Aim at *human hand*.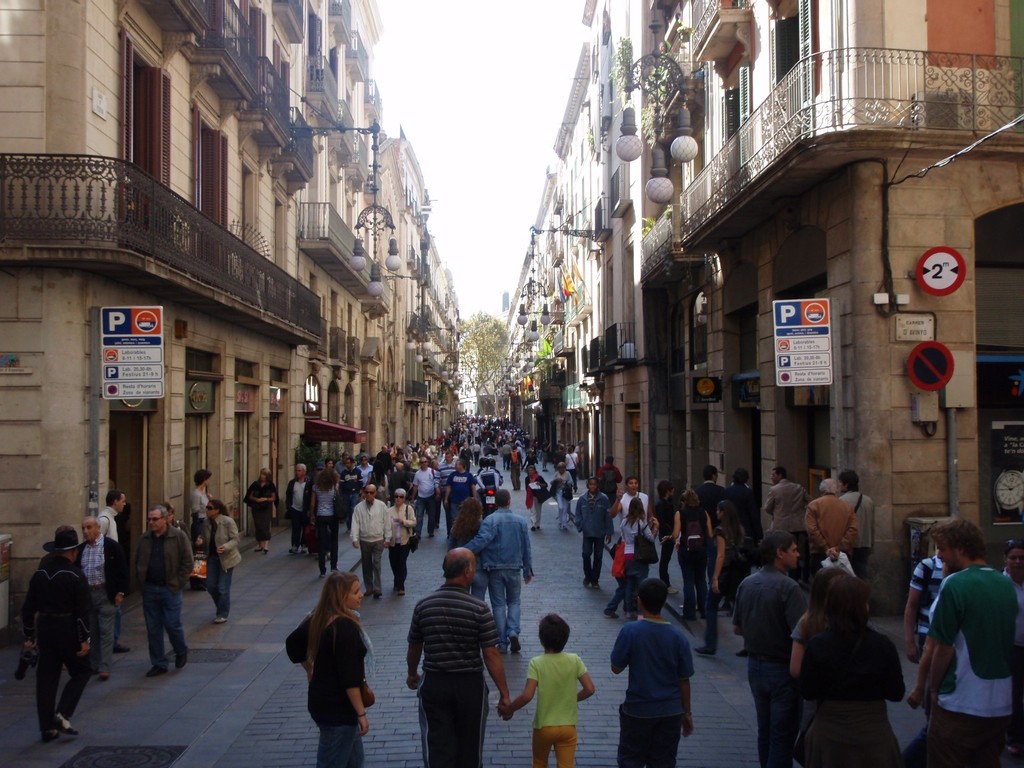
Aimed at 357 709 371 733.
